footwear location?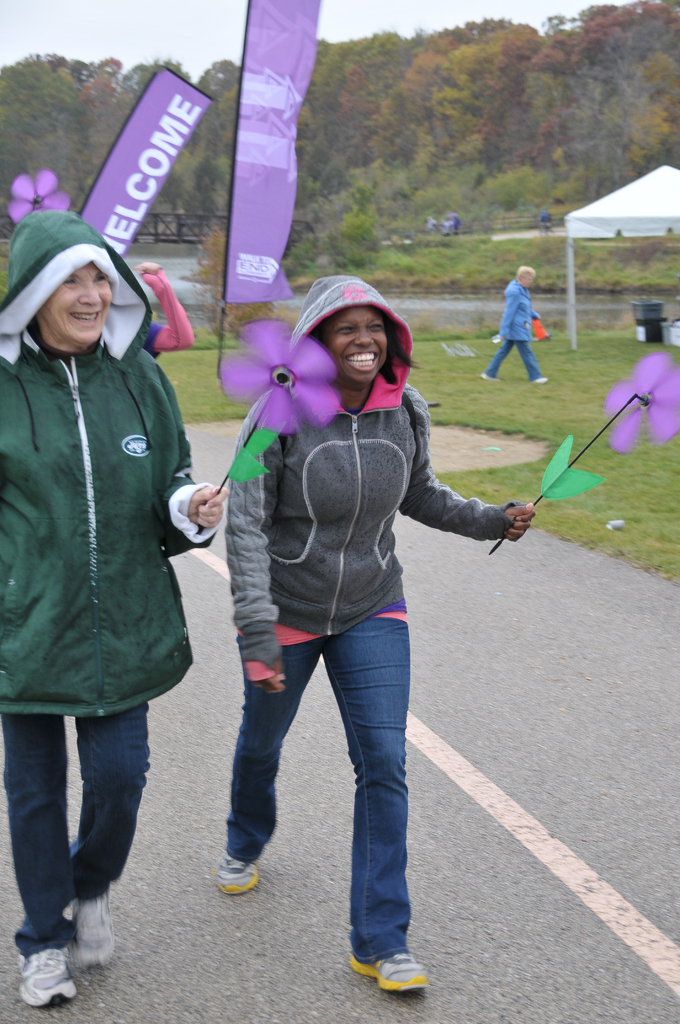
[2,931,79,1011]
